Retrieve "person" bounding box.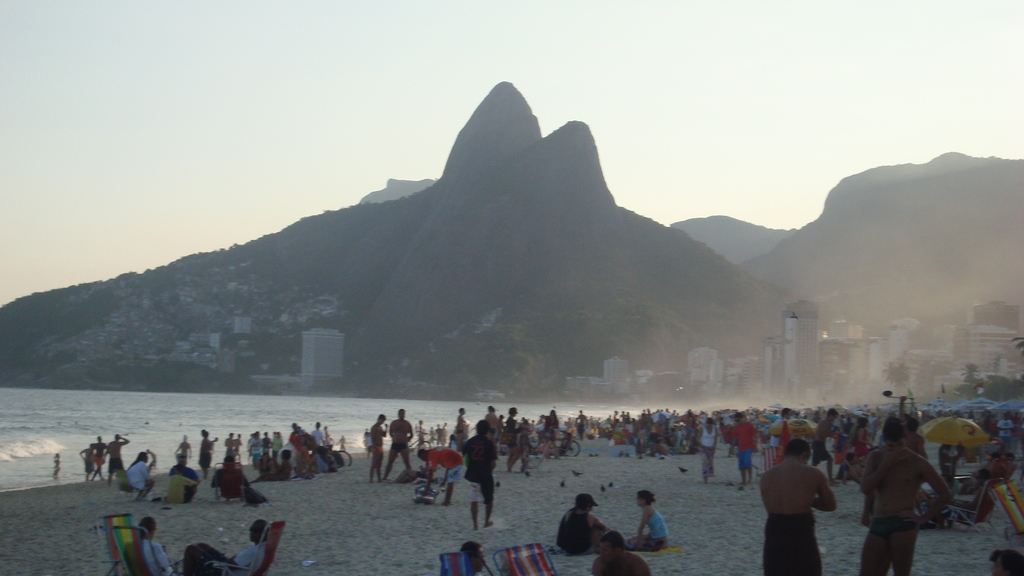
Bounding box: select_region(184, 518, 270, 575).
